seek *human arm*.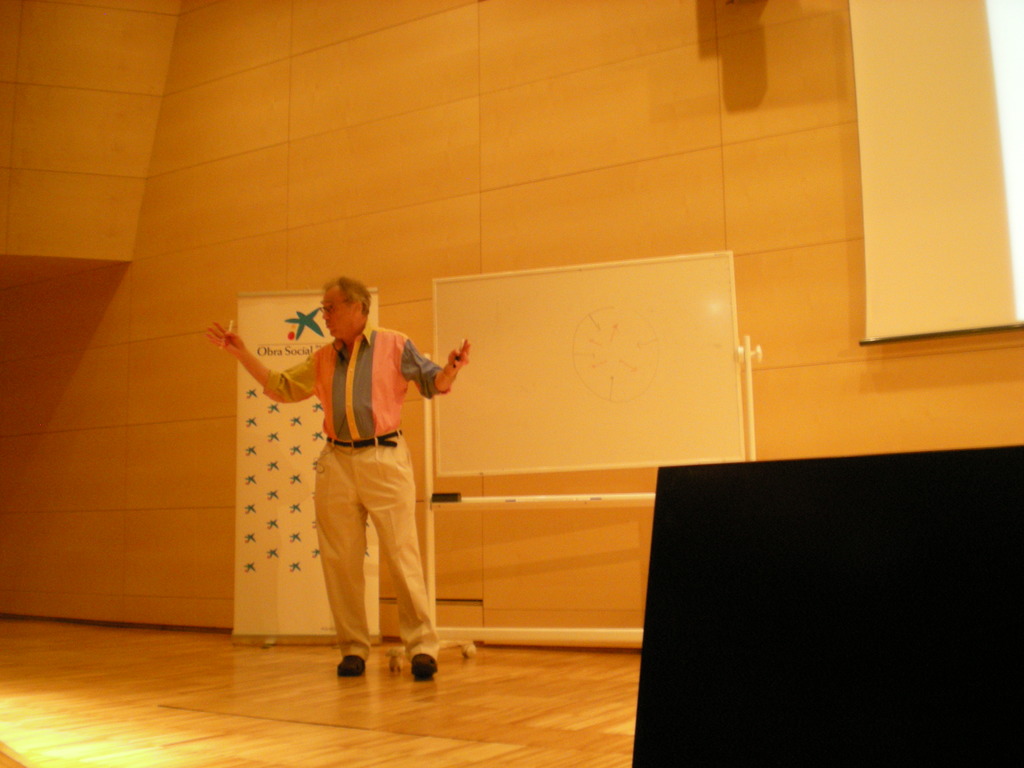
region(394, 319, 483, 399).
